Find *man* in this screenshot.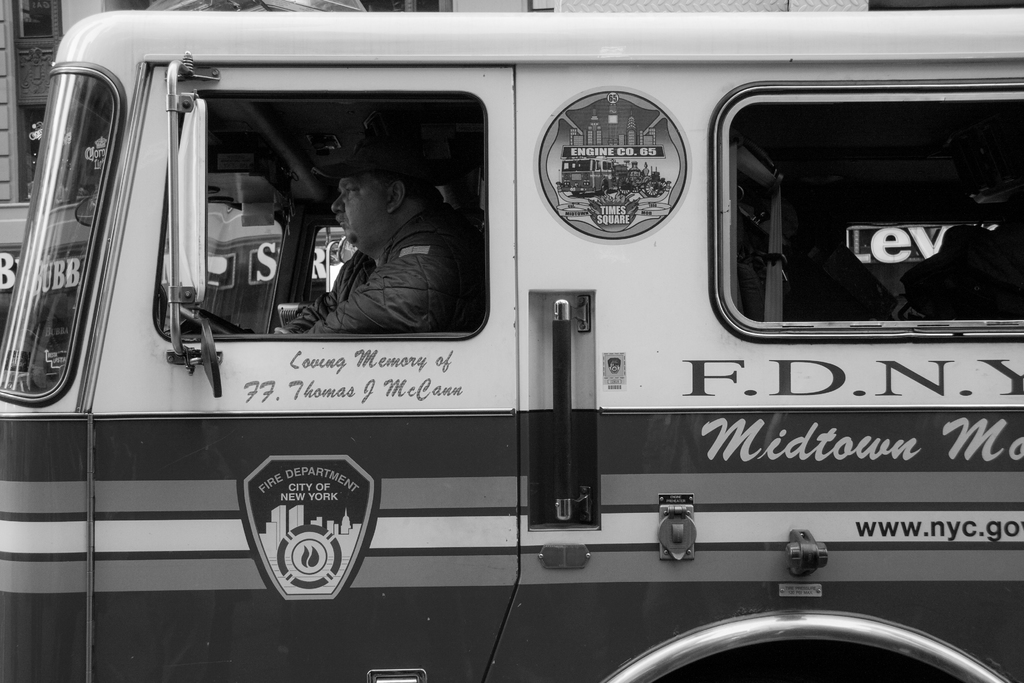
The bounding box for *man* is region(305, 158, 465, 334).
